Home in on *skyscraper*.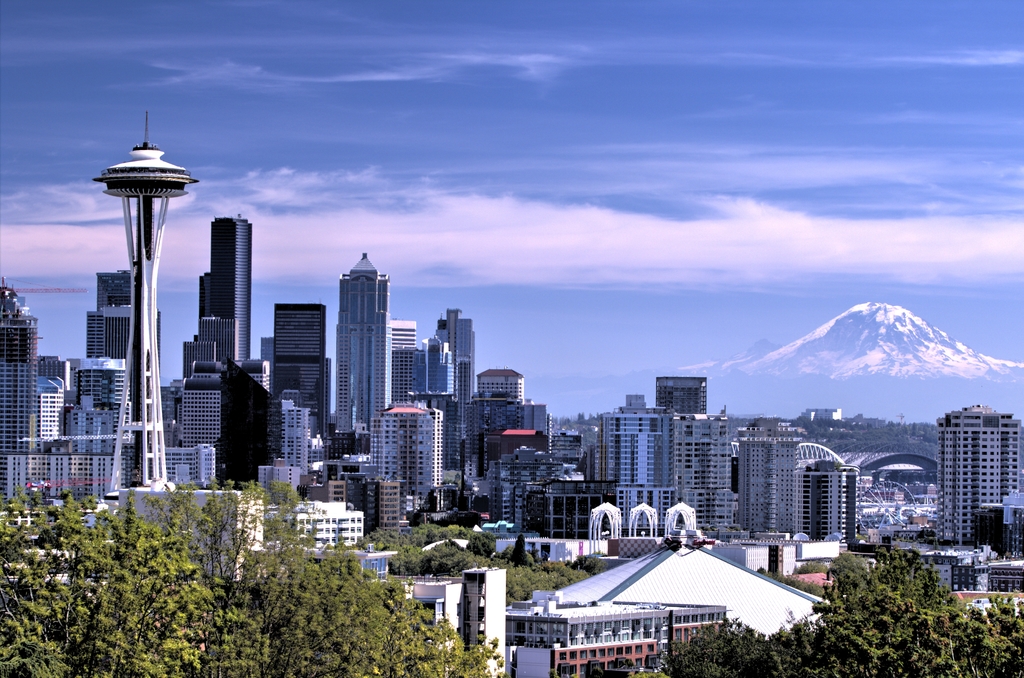
Homed in at l=173, t=334, r=230, b=480.
